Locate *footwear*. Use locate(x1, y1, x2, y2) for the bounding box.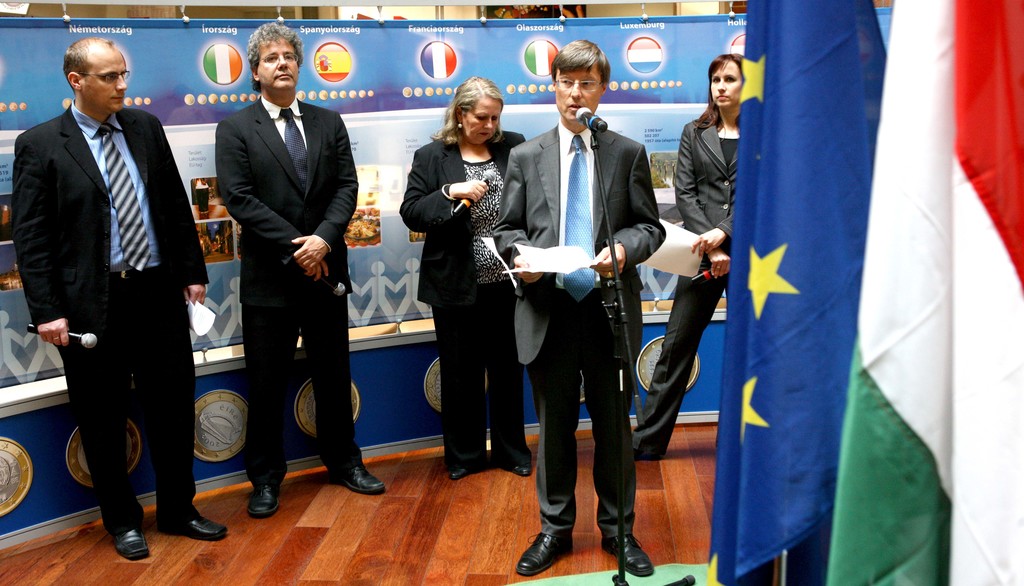
locate(108, 528, 154, 558).
